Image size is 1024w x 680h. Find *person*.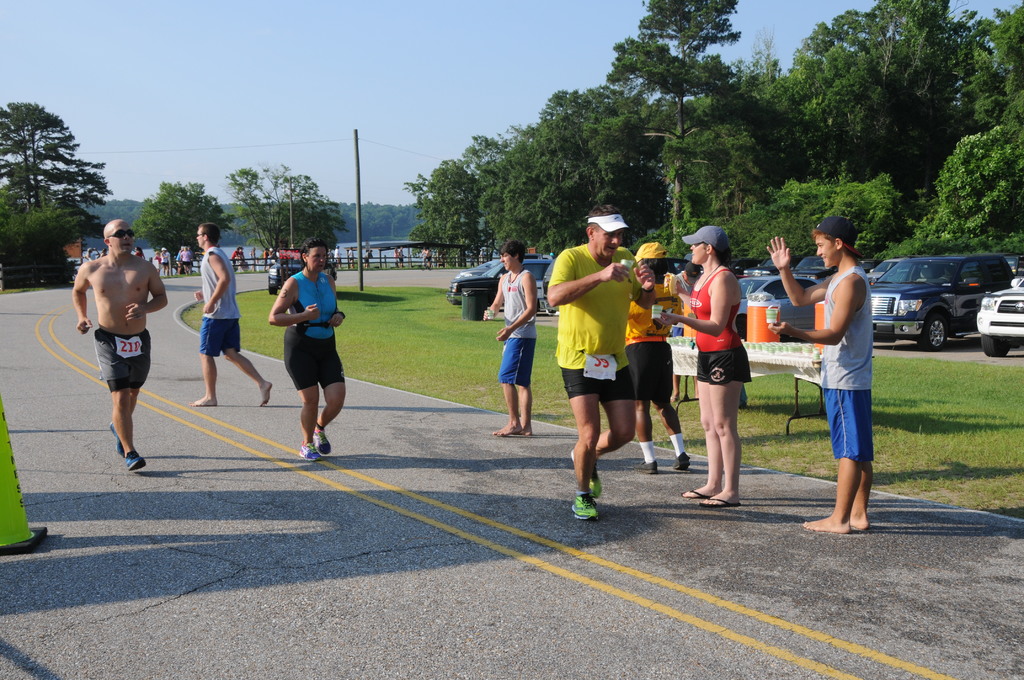
pyautogui.locateOnScreen(552, 200, 655, 522).
